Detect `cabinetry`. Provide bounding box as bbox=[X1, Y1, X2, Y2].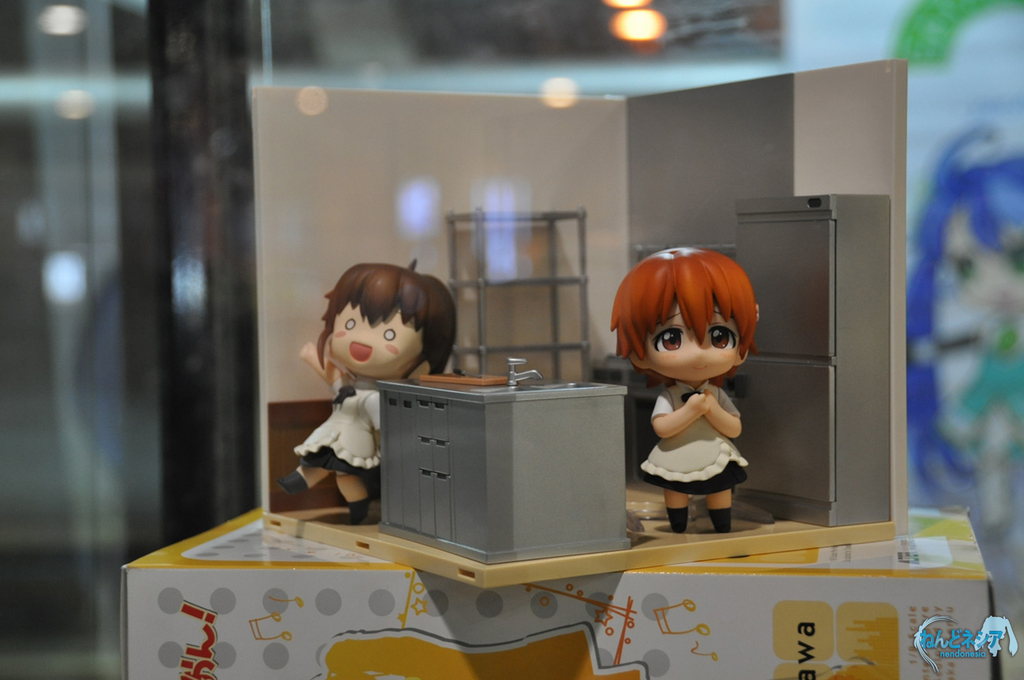
bbox=[707, 196, 902, 533].
